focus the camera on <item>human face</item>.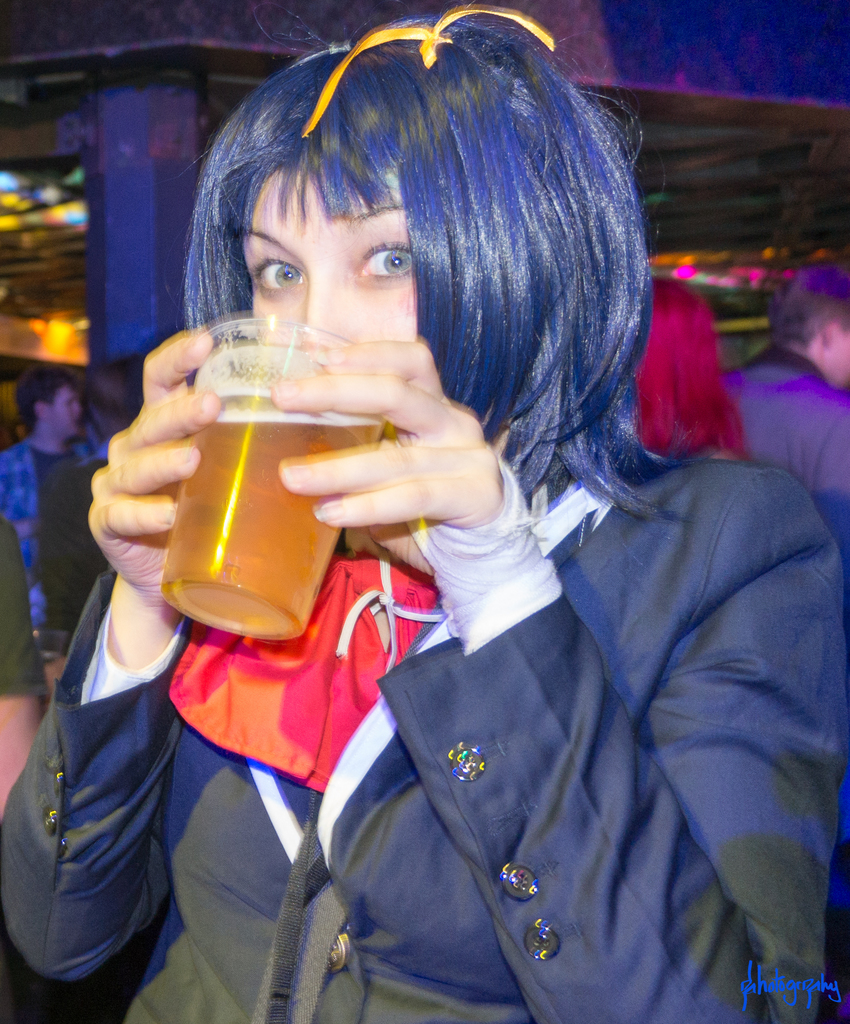
Focus region: bbox=[828, 319, 849, 381].
